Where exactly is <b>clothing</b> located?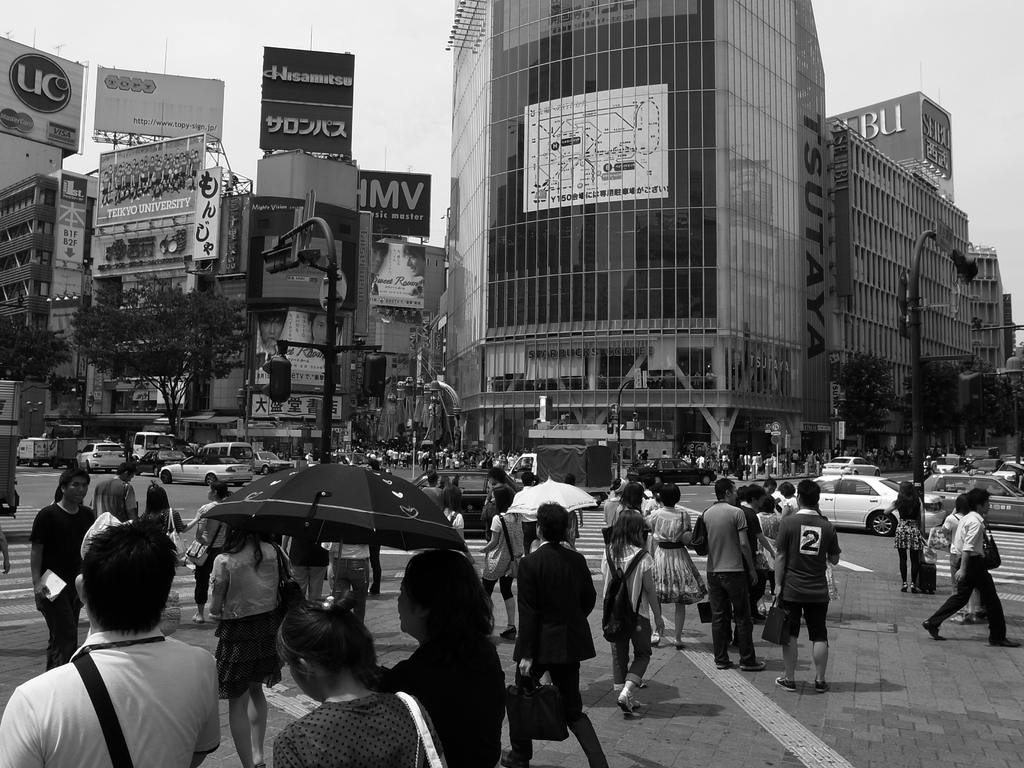
Its bounding box is [left=332, top=539, right=372, bottom=628].
